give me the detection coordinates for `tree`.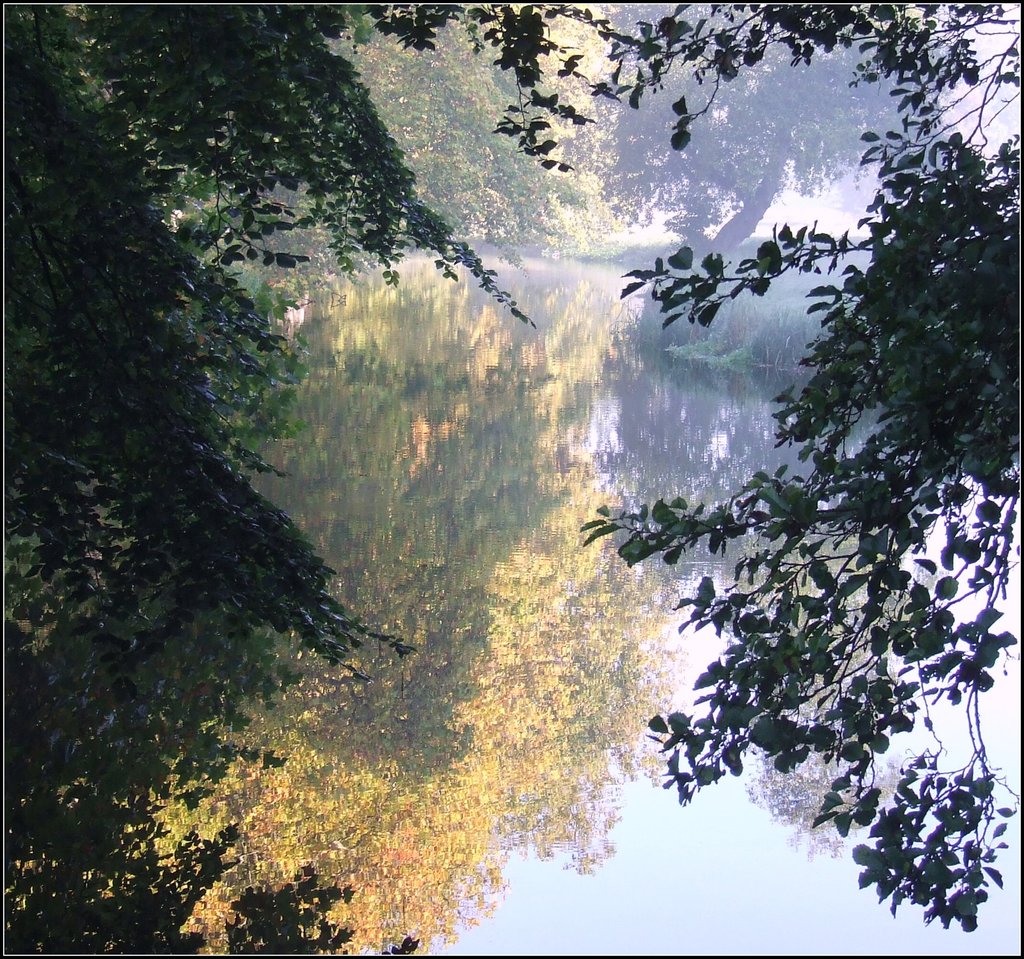
{"left": 575, "top": 0, "right": 1023, "bottom": 930}.
